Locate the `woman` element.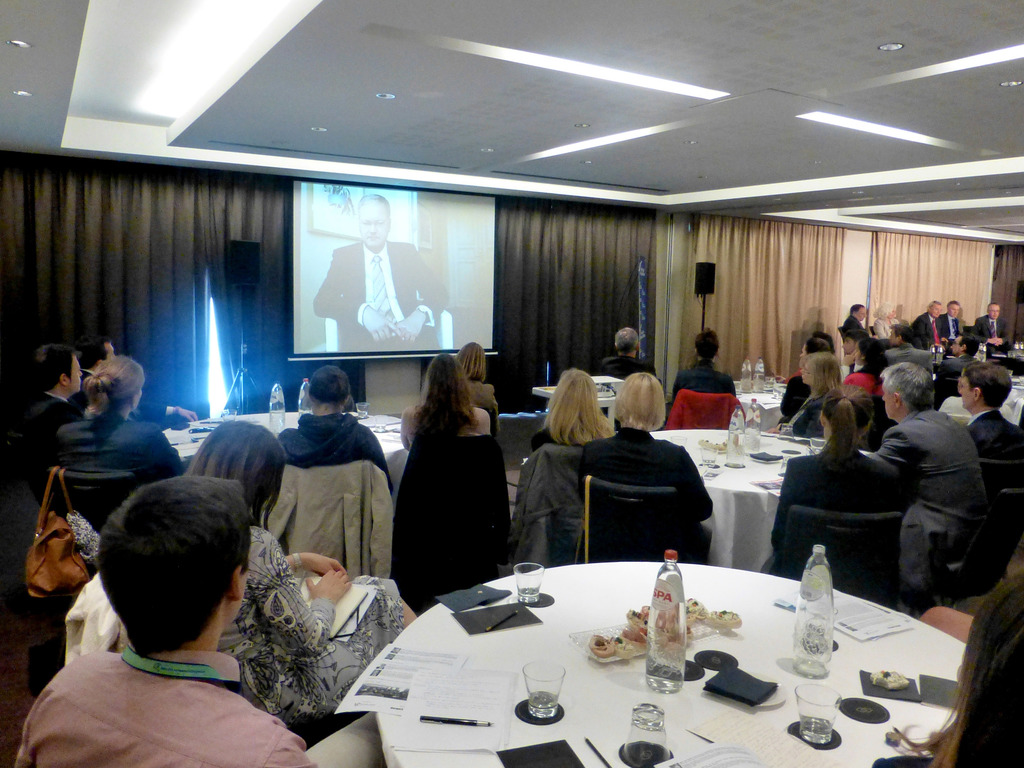
Element bbox: <region>454, 348, 509, 433</region>.
